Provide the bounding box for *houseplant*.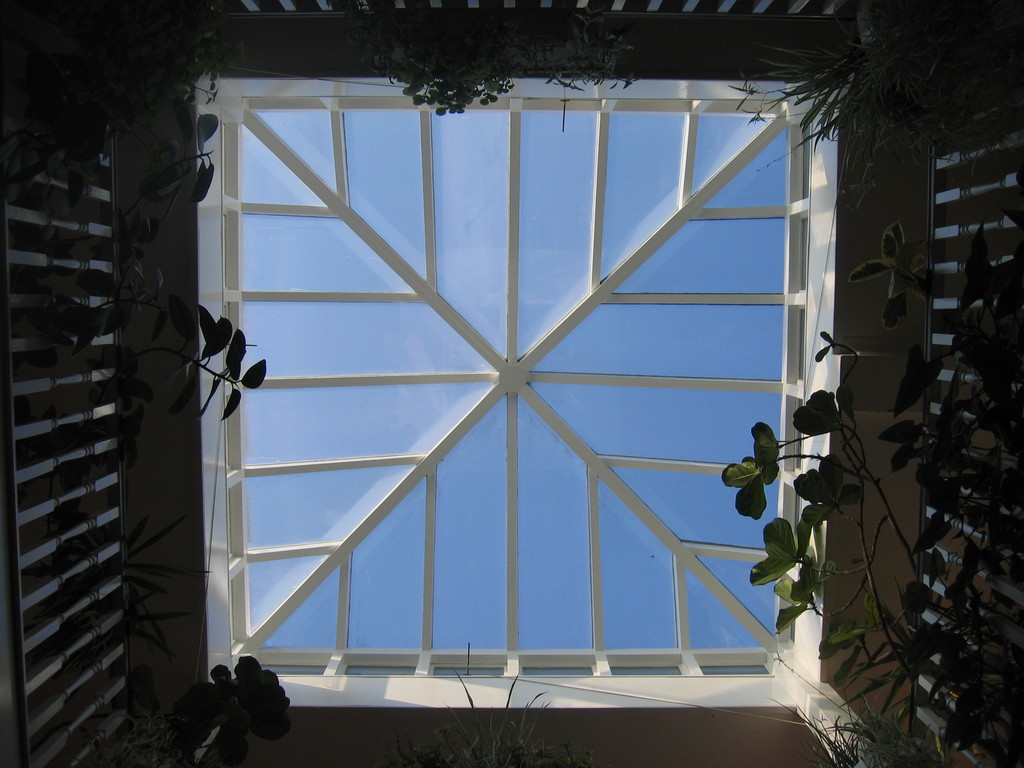
box(530, 6, 633, 98).
